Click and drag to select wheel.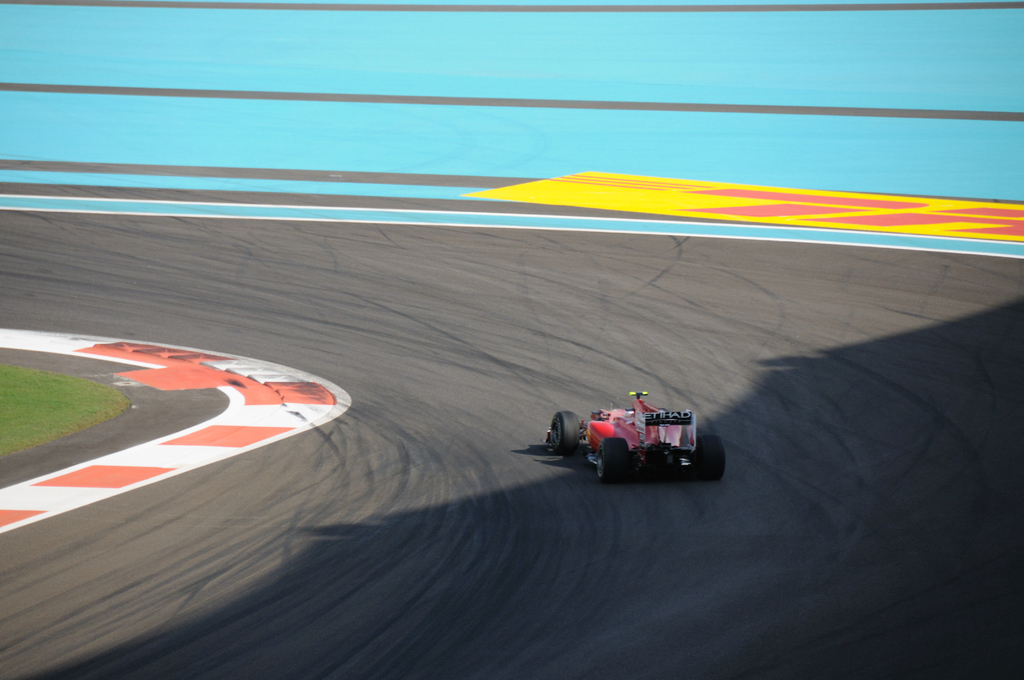
Selection: x1=695 y1=437 x2=725 y2=482.
